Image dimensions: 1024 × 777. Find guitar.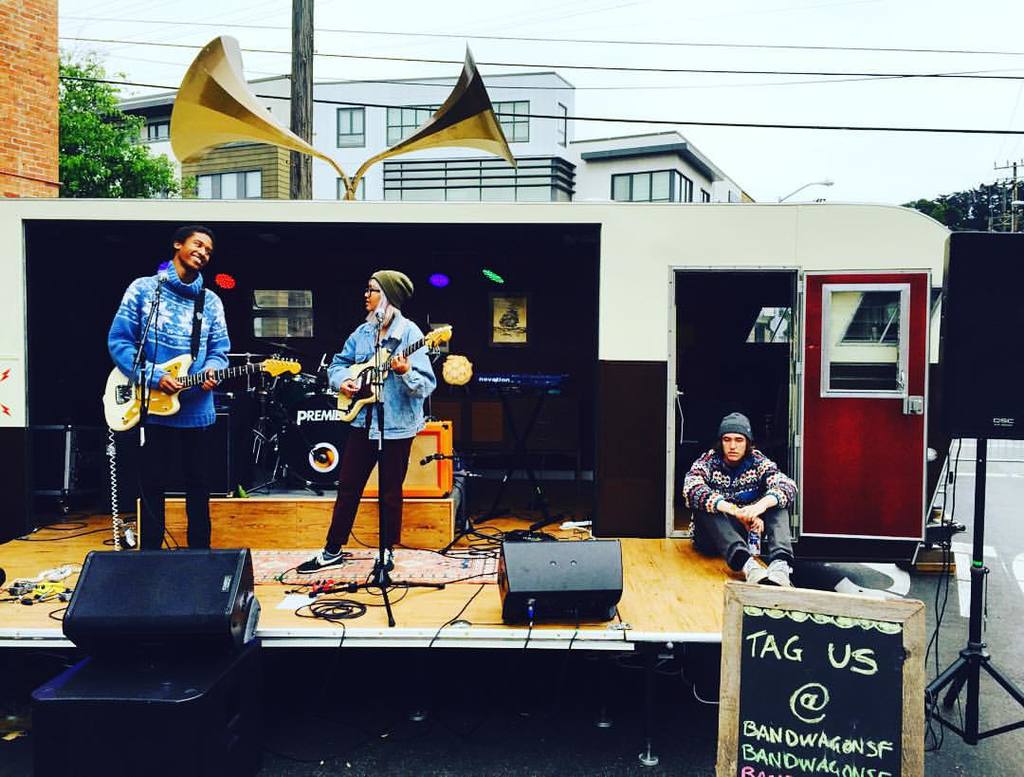
rect(81, 346, 315, 438).
